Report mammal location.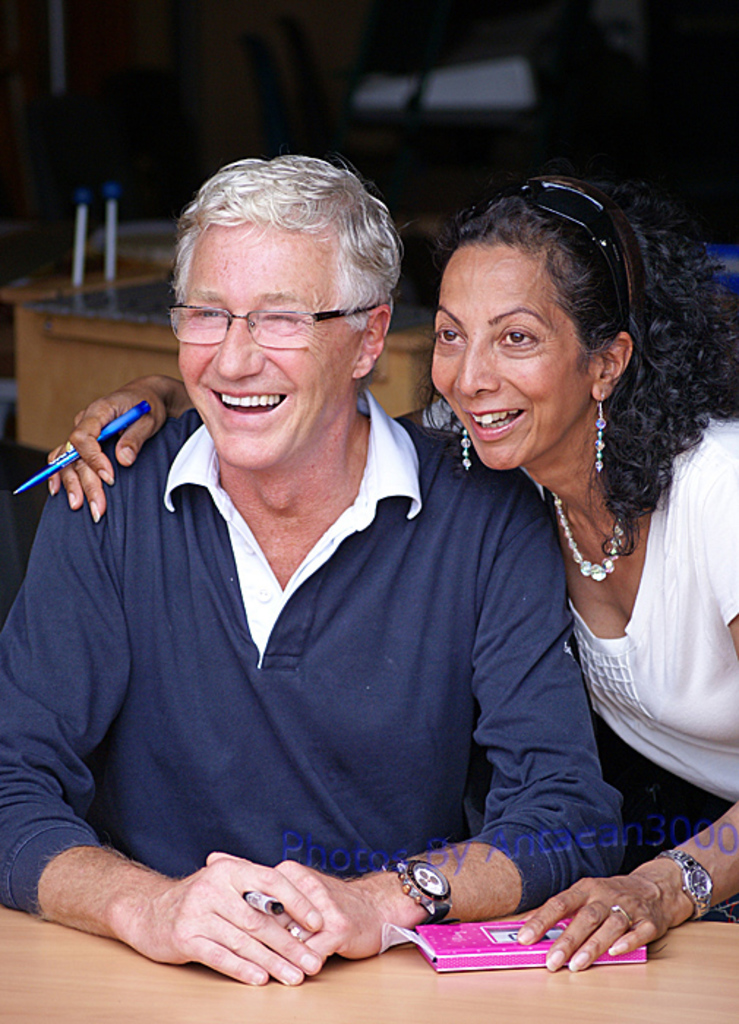
Report: rect(40, 161, 738, 968).
